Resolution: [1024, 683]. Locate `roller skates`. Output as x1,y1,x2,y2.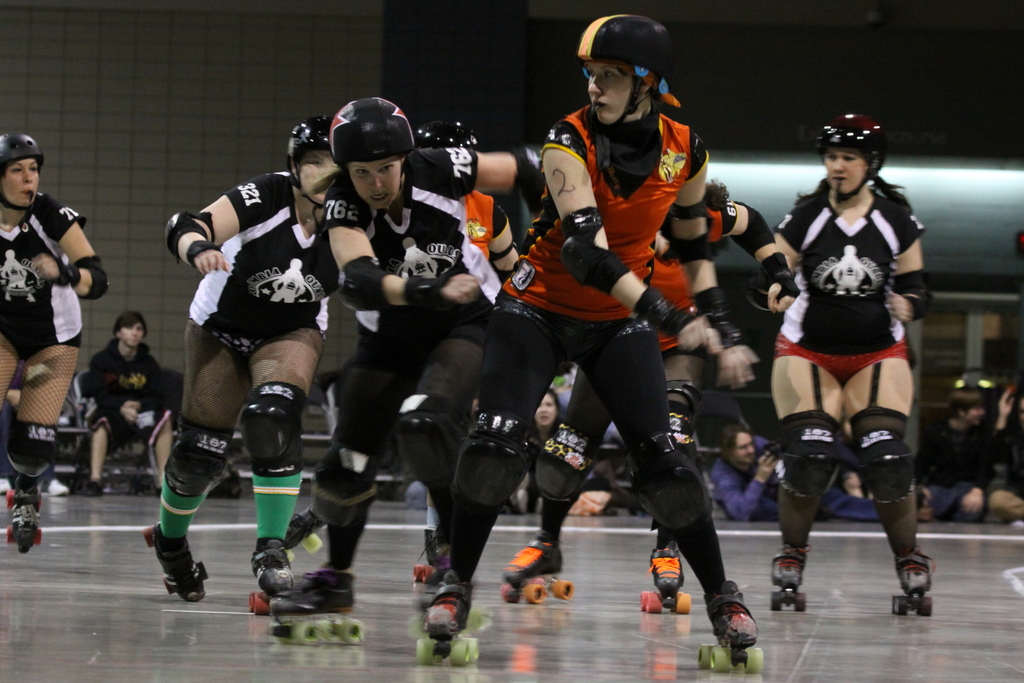
890,547,939,620.
